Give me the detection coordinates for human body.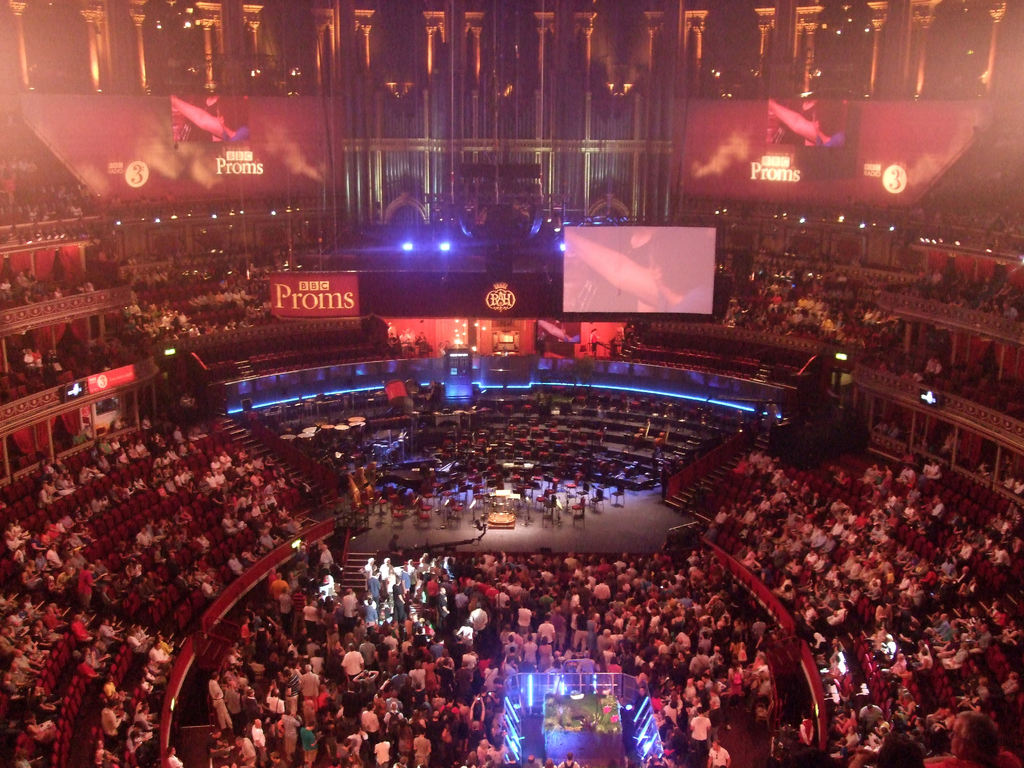
bbox=(309, 643, 324, 668).
